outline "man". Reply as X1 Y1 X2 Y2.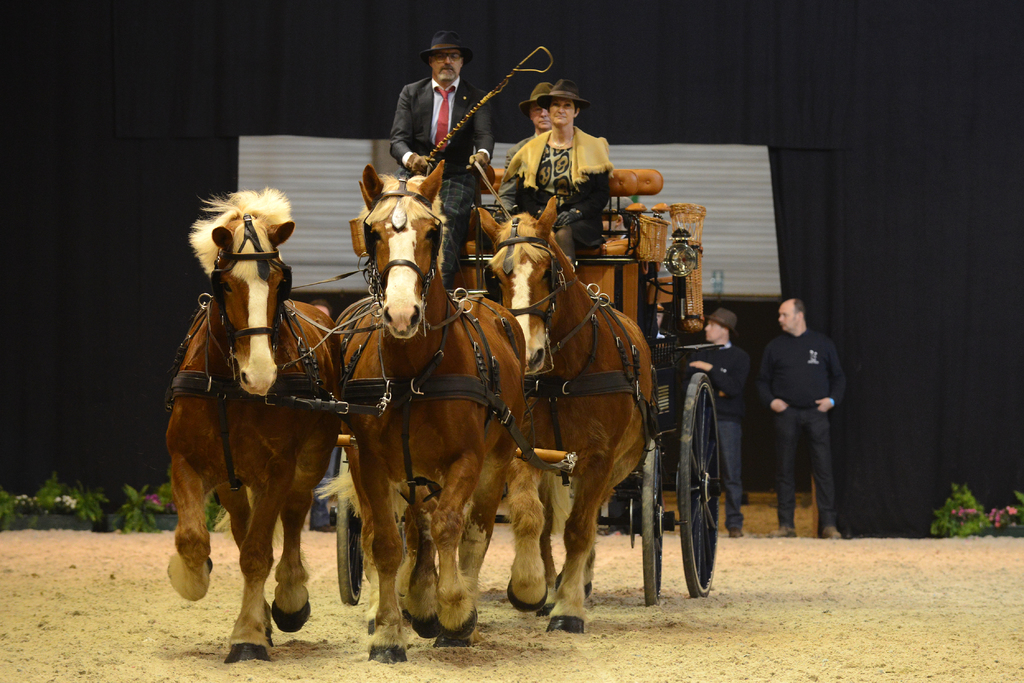
666 304 751 539.
